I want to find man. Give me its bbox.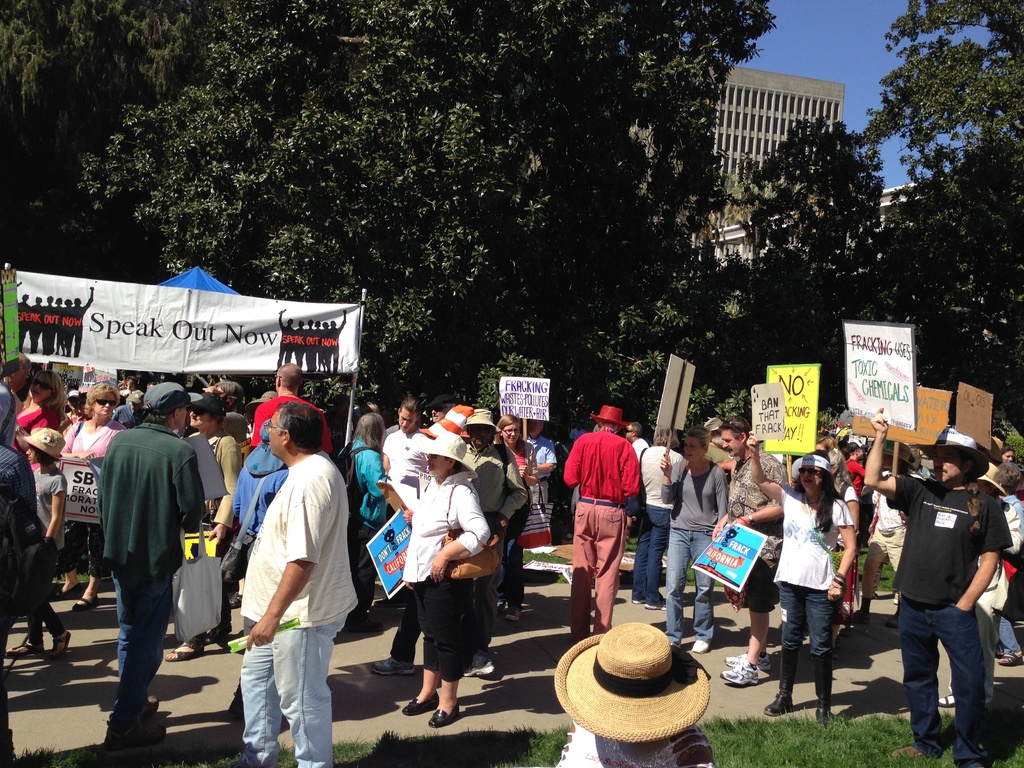
box(295, 317, 305, 369).
